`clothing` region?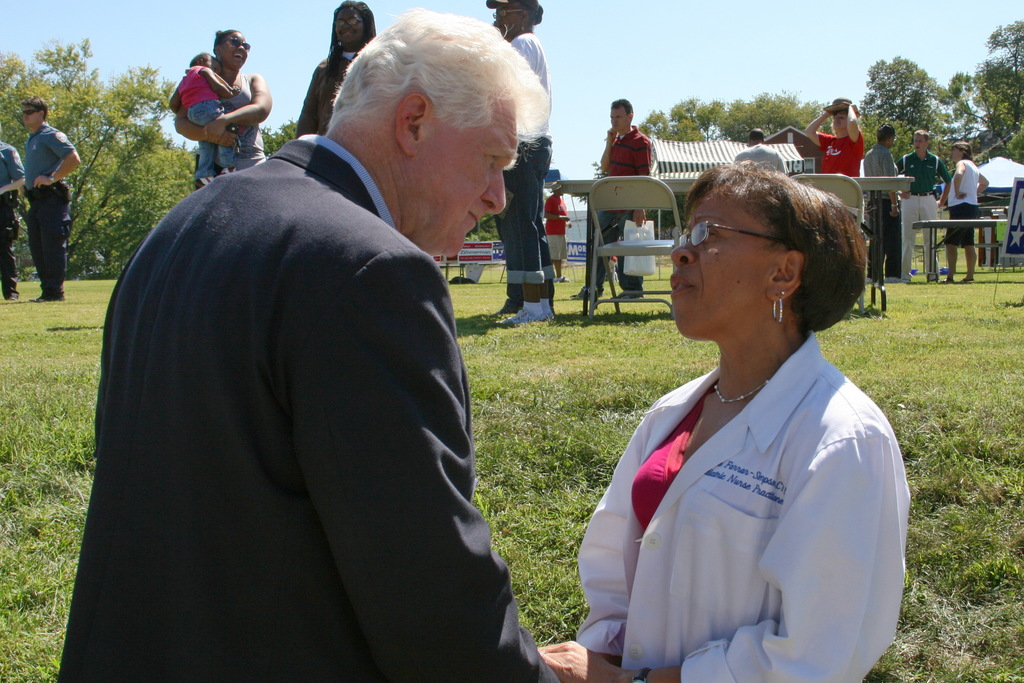
[542,190,572,265]
